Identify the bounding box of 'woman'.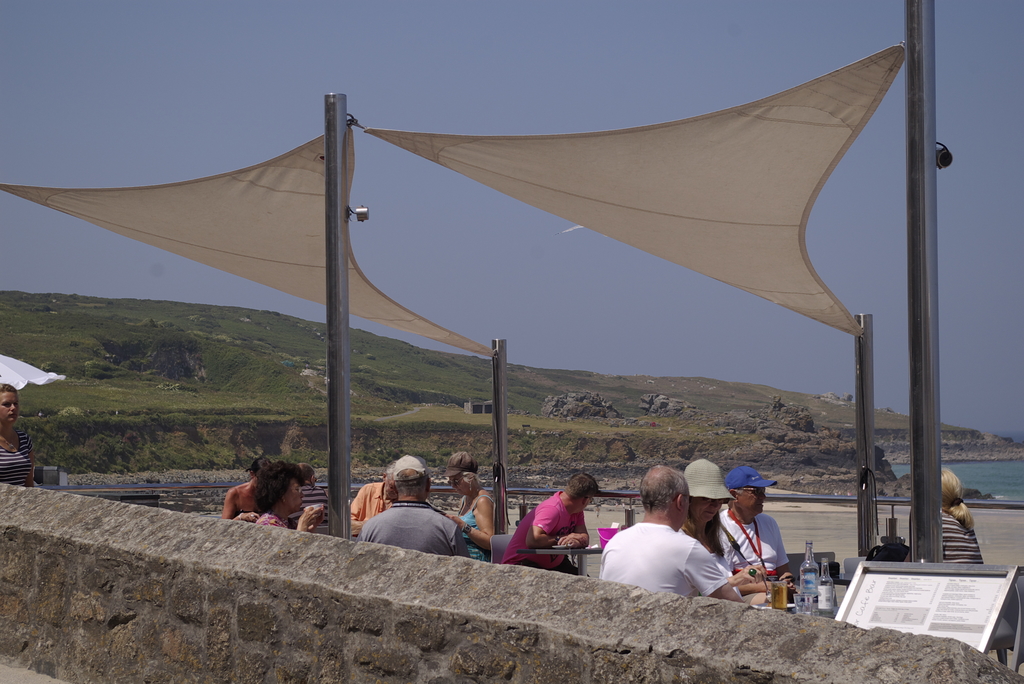
locate(447, 452, 498, 566).
